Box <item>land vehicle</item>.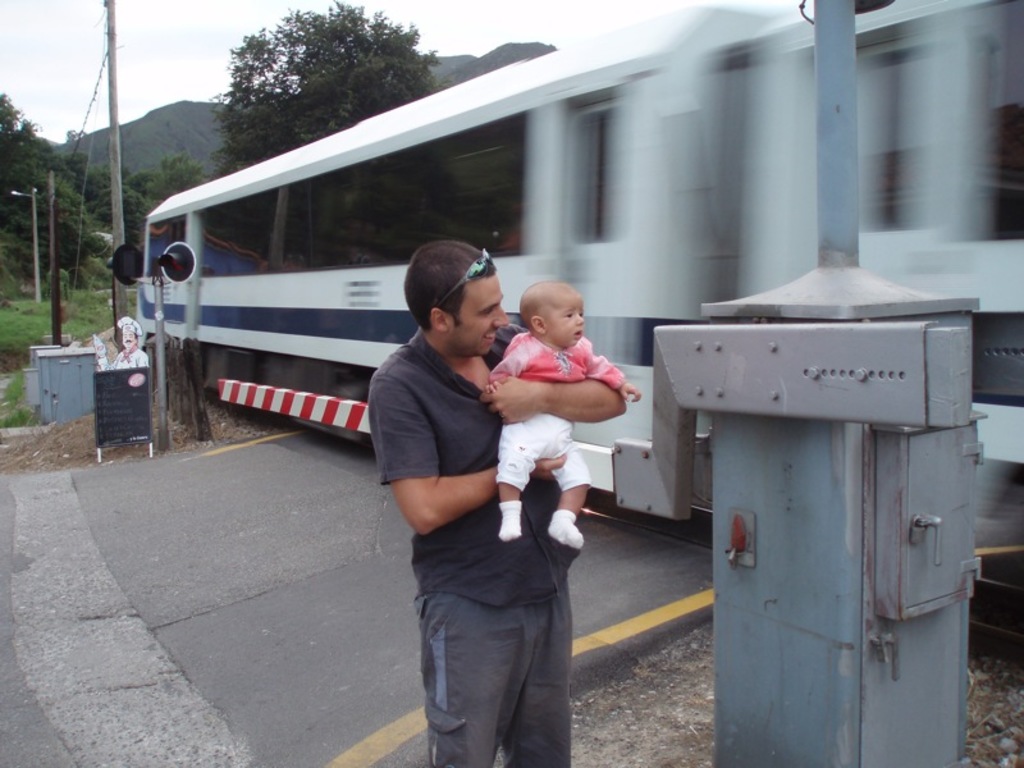
locate(140, 50, 888, 579).
